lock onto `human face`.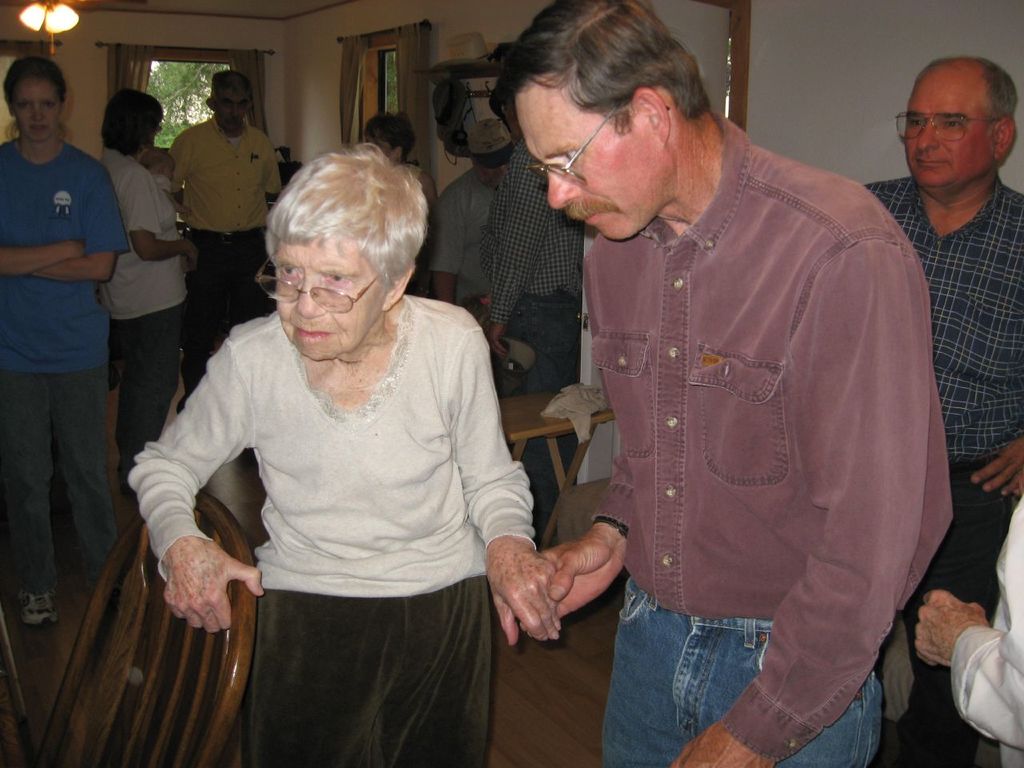
Locked: [x1=518, y1=78, x2=675, y2=240].
